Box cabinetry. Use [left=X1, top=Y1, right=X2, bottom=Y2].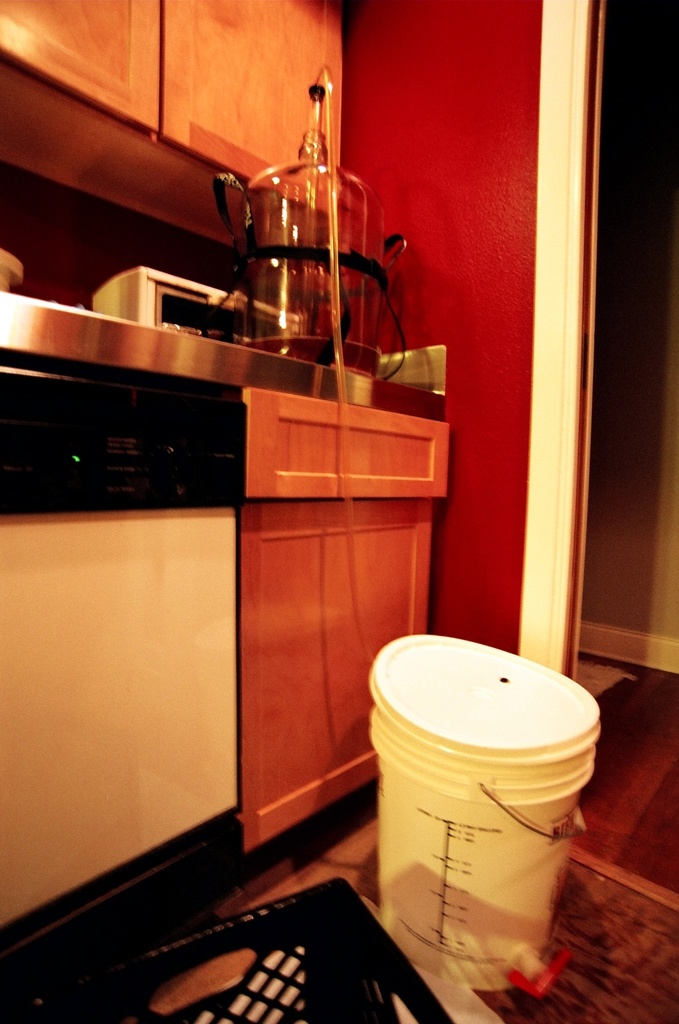
[left=247, top=391, right=457, bottom=865].
